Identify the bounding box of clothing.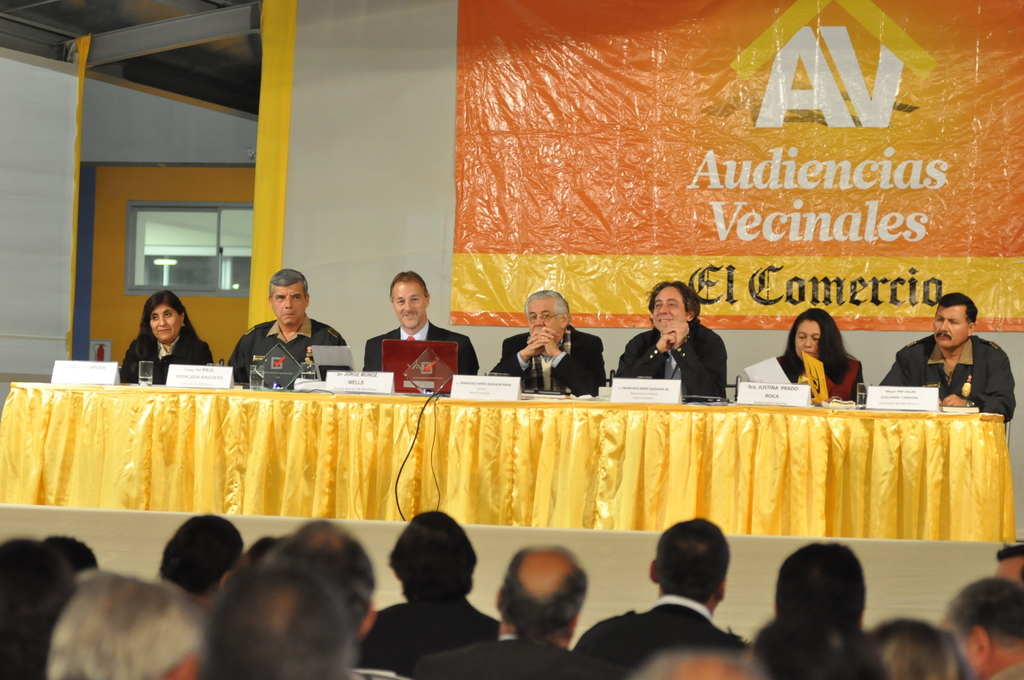
(x1=608, y1=323, x2=730, y2=407).
